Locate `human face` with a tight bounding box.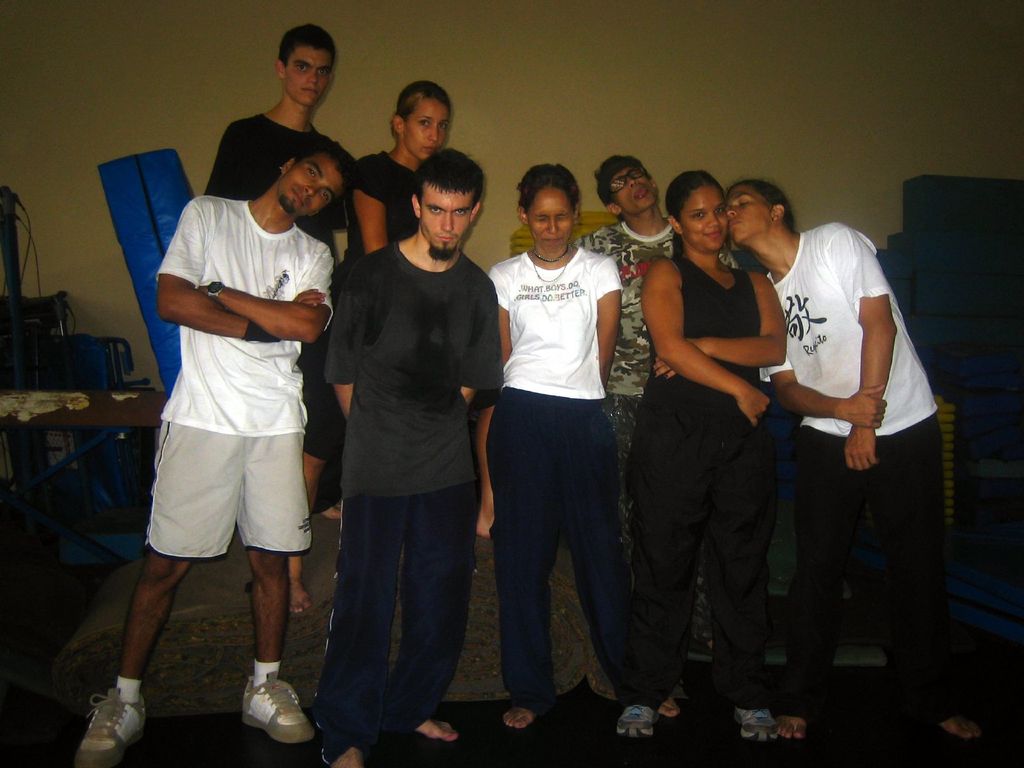
(x1=730, y1=183, x2=772, y2=243).
